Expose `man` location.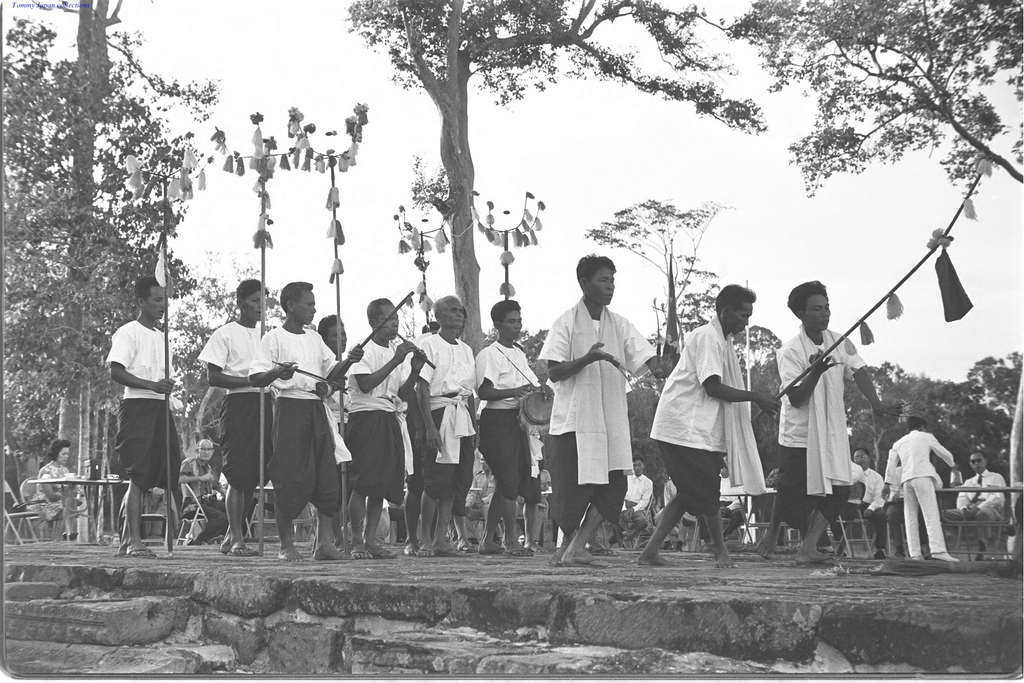
Exposed at {"x1": 776, "y1": 278, "x2": 888, "y2": 567}.
